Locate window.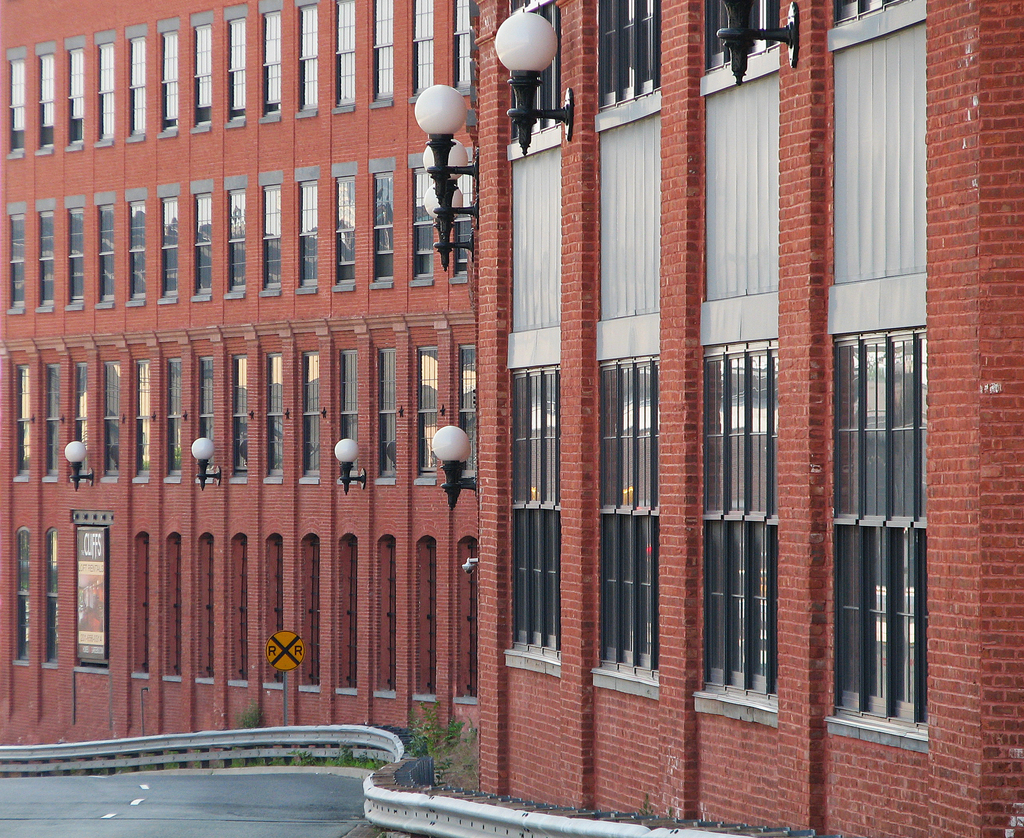
Bounding box: {"x1": 15, "y1": 528, "x2": 31, "y2": 660}.
